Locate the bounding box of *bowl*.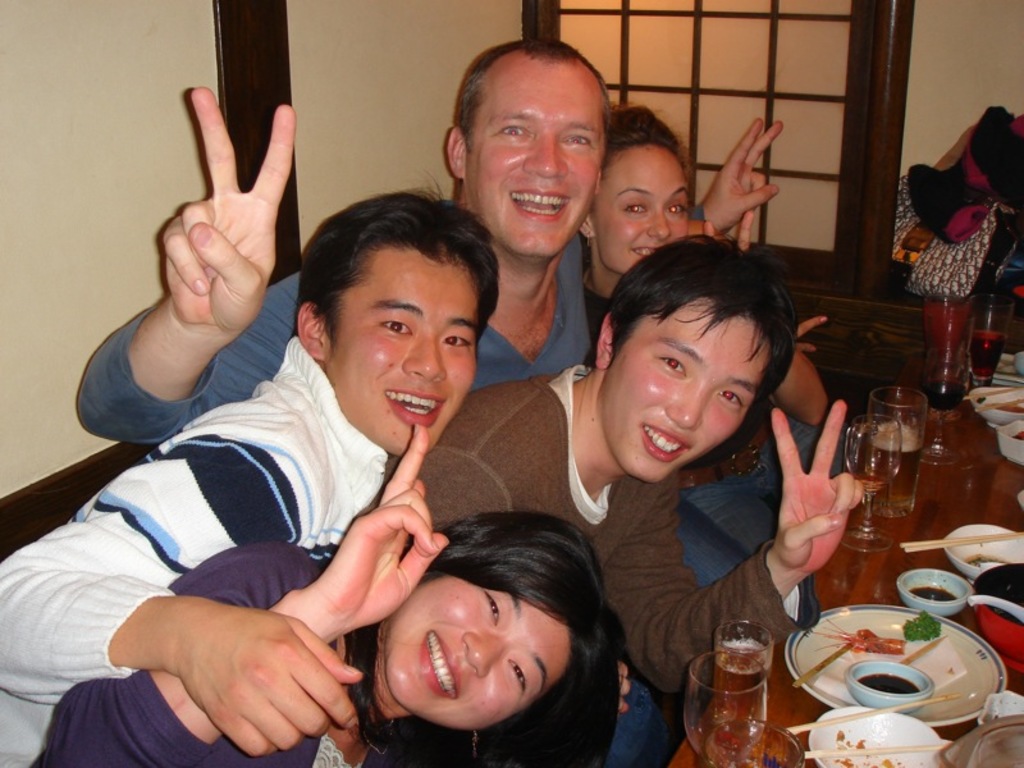
Bounding box: [left=842, top=659, right=936, bottom=710].
